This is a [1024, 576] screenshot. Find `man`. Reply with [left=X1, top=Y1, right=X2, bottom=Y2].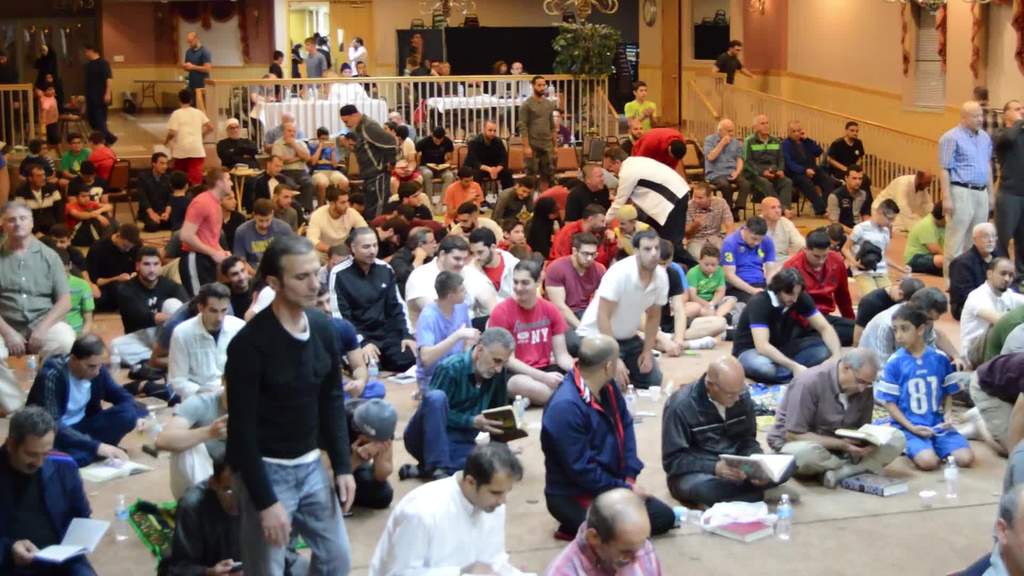
[left=216, top=118, right=264, bottom=202].
